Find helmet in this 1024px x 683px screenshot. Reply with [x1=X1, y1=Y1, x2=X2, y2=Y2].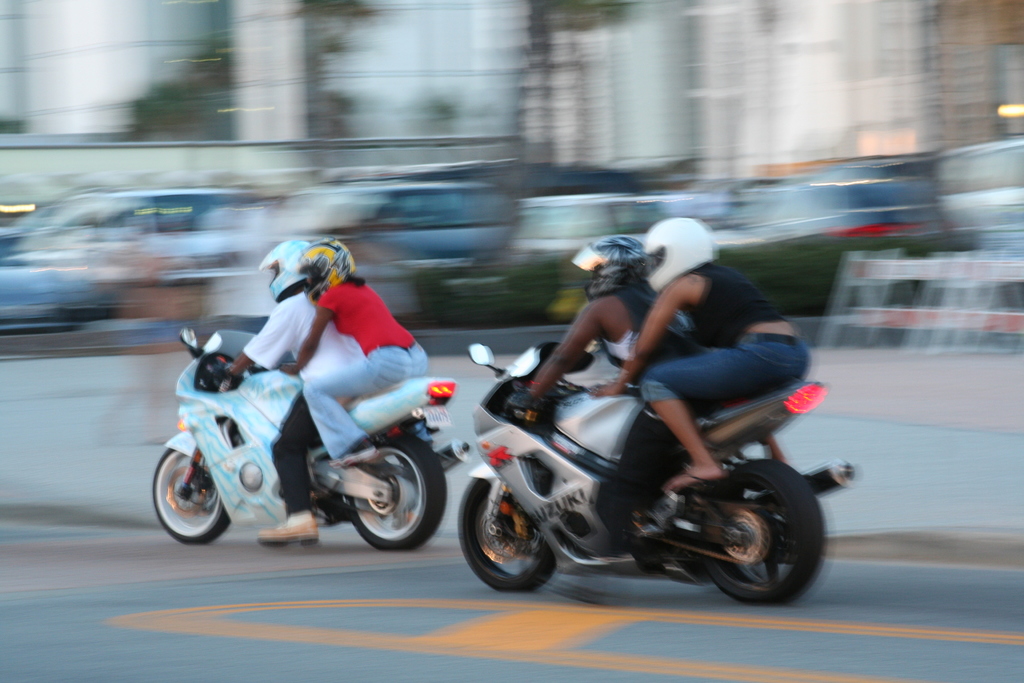
[x1=260, y1=239, x2=316, y2=300].
